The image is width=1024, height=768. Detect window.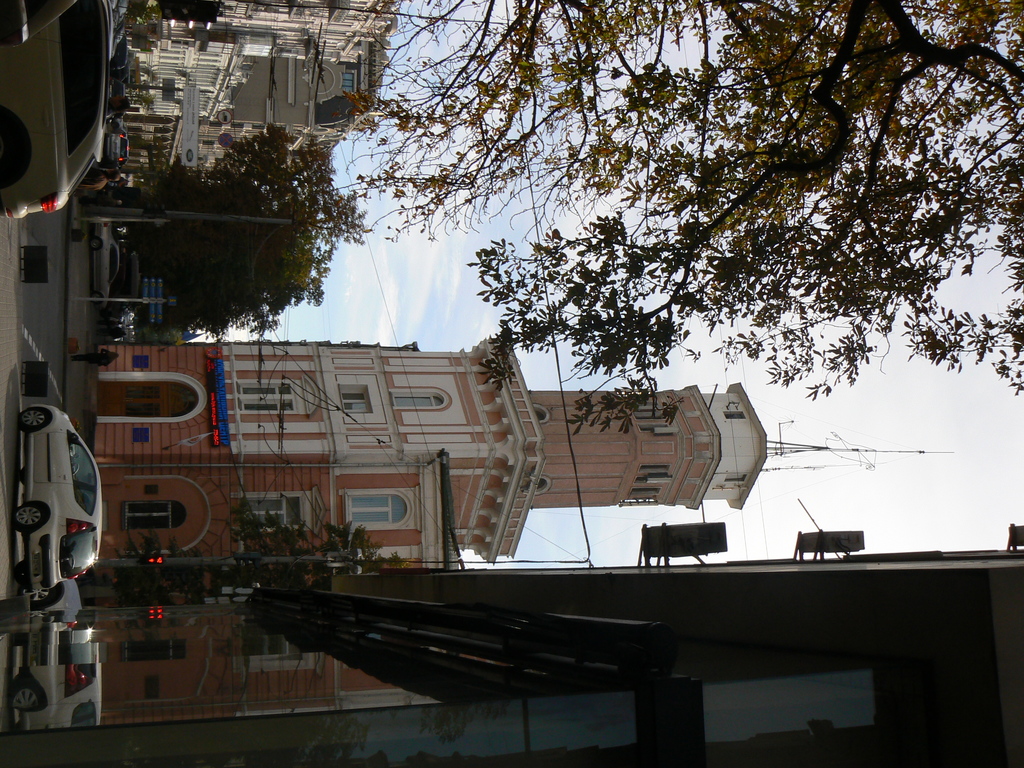
Detection: bbox=(243, 383, 308, 425).
